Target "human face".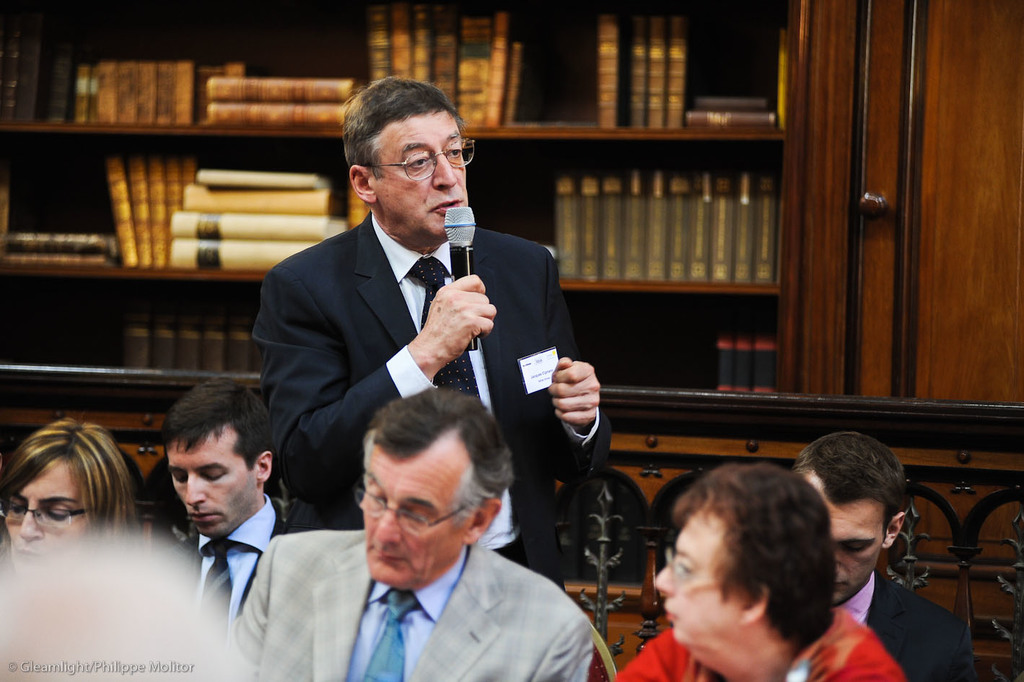
Target region: <bbox>4, 455, 93, 566</bbox>.
